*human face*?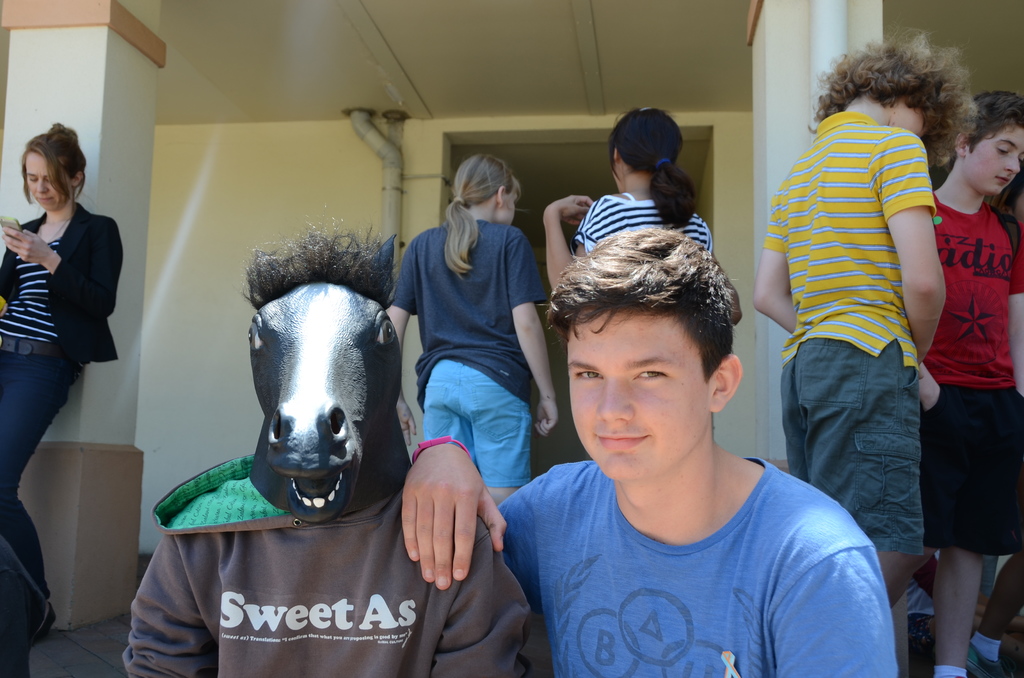
(x1=972, y1=123, x2=1023, y2=200)
